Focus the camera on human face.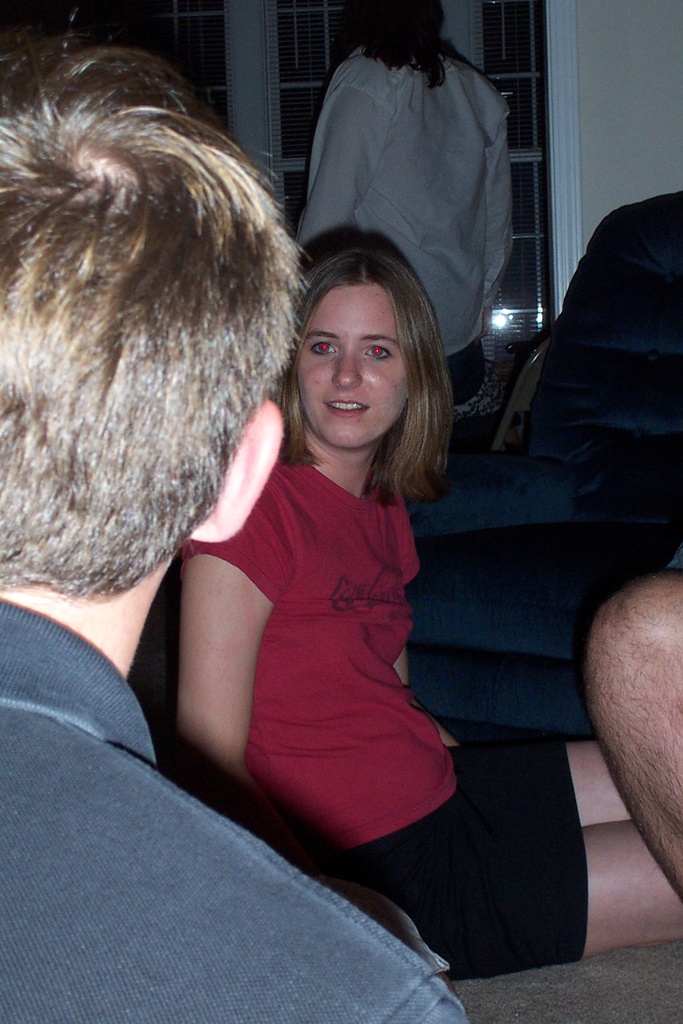
Focus region: [292,280,400,449].
